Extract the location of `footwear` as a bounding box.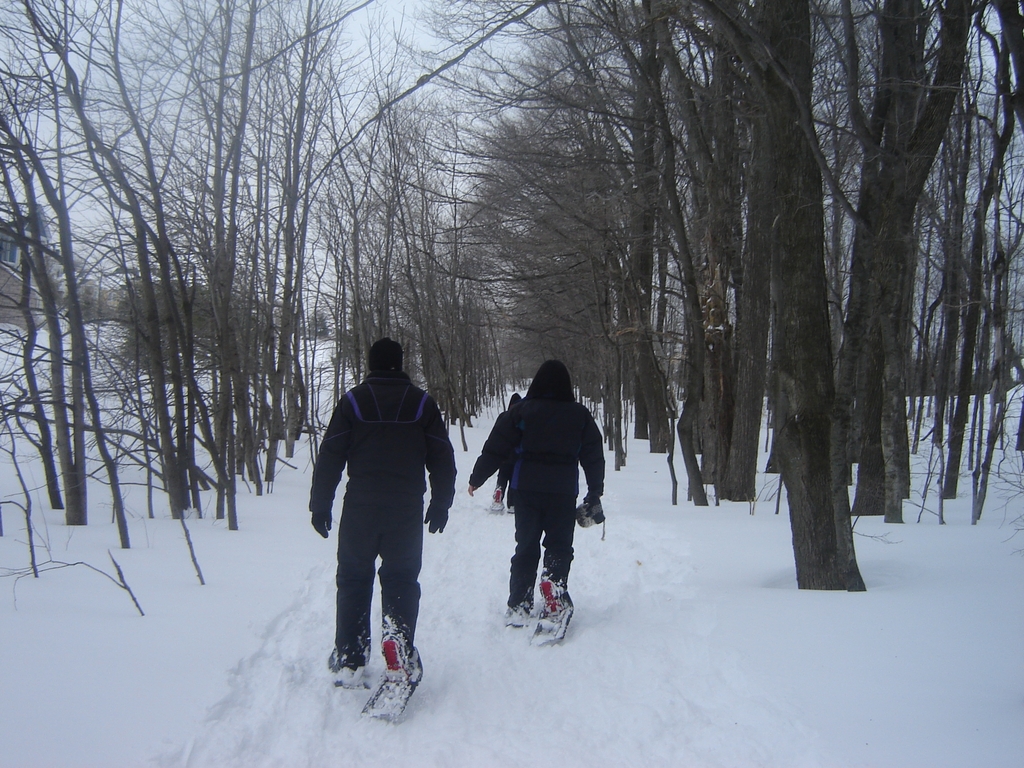
crop(504, 605, 528, 624).
